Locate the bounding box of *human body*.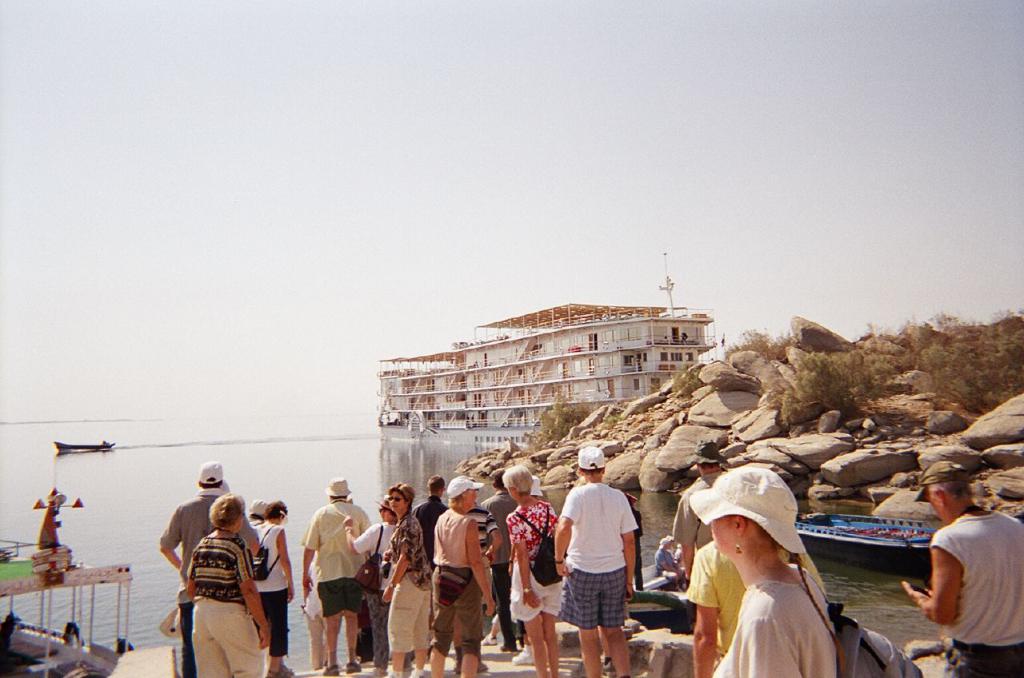
Bounding box: rect(686, 461, 834, 677).
